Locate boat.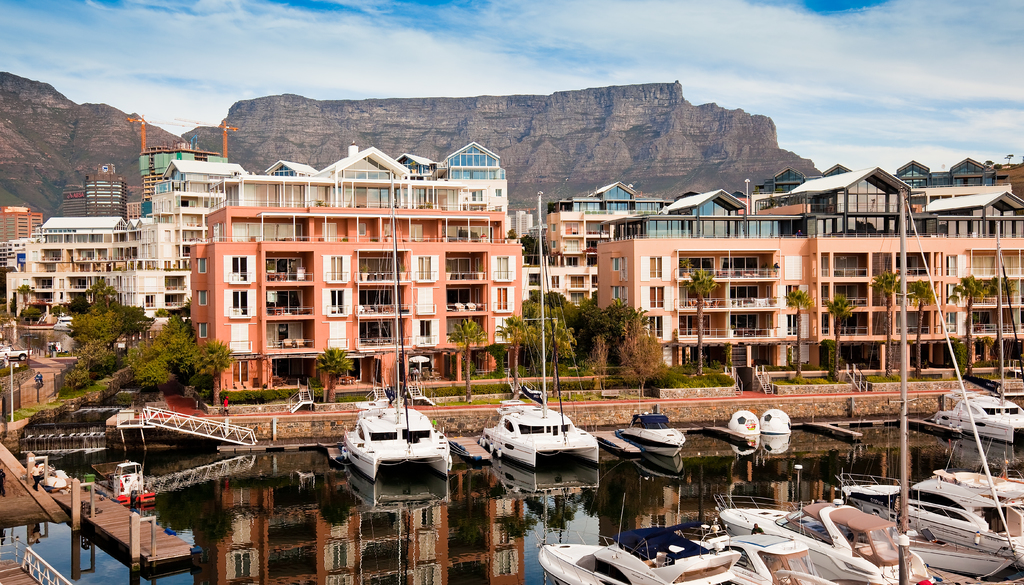
Bounding box: <box>837,464,1023,561</box>.
